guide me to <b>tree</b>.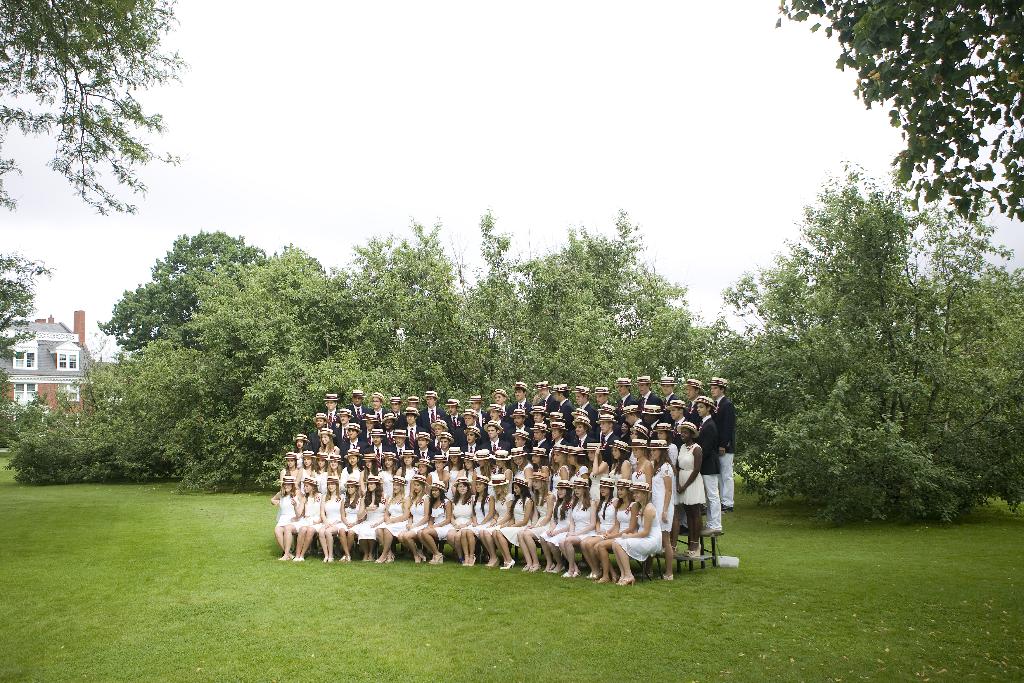
Guidance: pyautogui.locateOnScreen(99, 229, 271, 357).
